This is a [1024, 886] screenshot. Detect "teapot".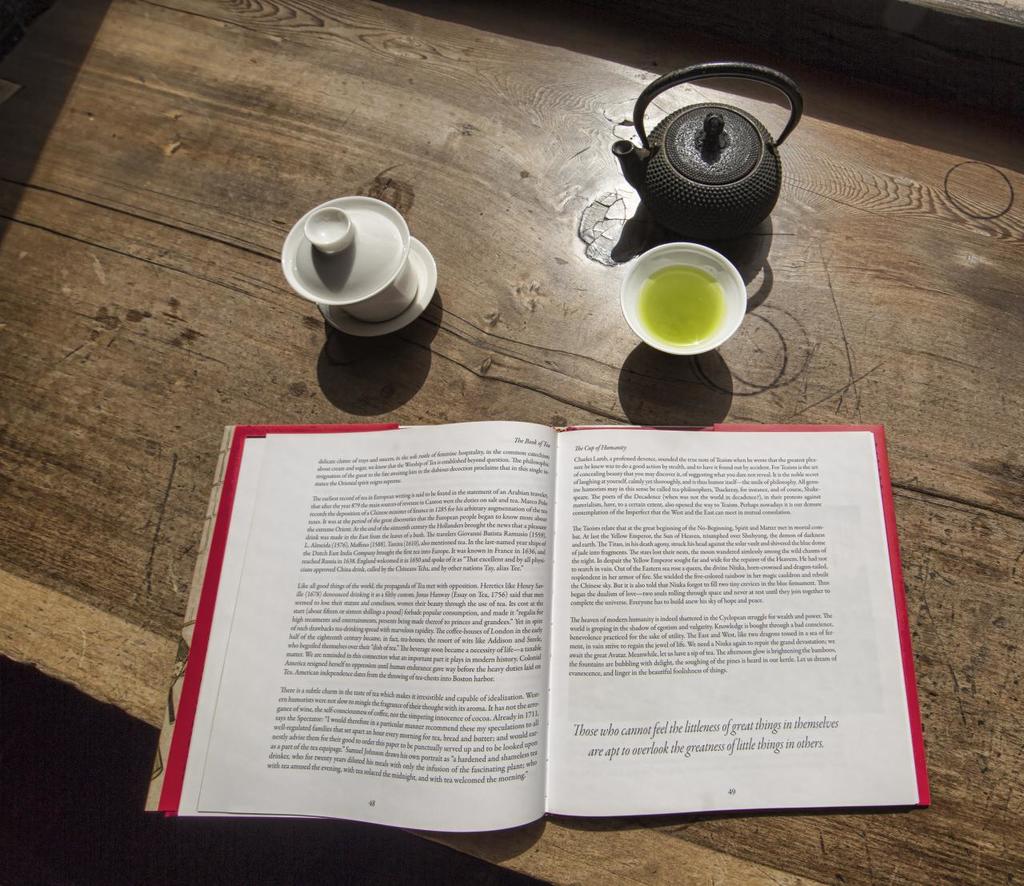
607, 63, 802, 235.
